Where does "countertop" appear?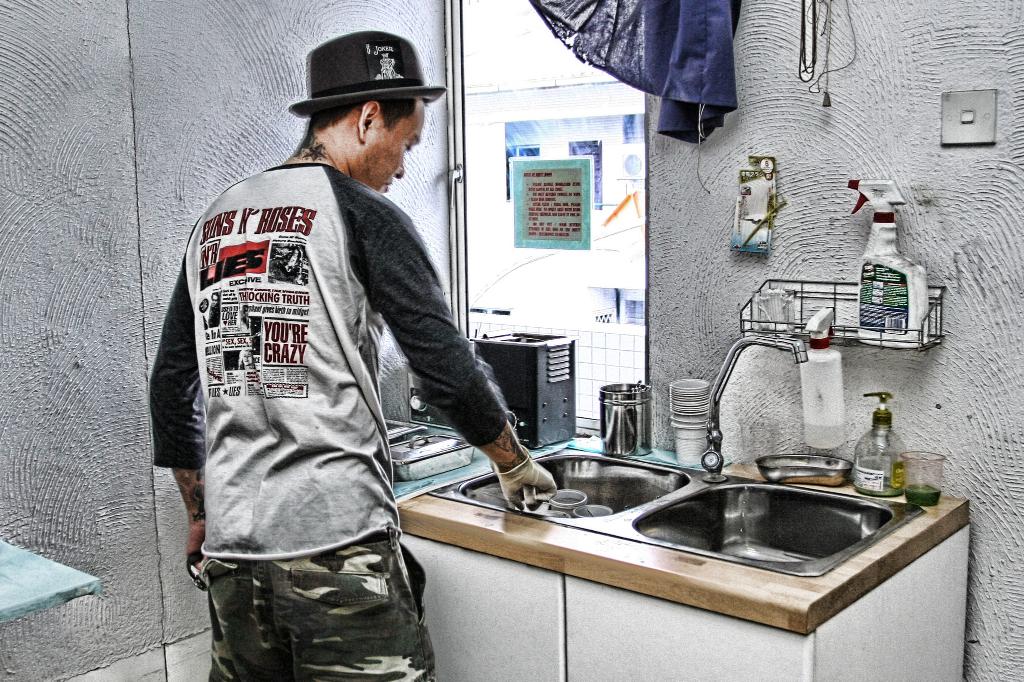
Appears at {"left": 384, "top": 415, "right": 976, "bottom": 681}.
